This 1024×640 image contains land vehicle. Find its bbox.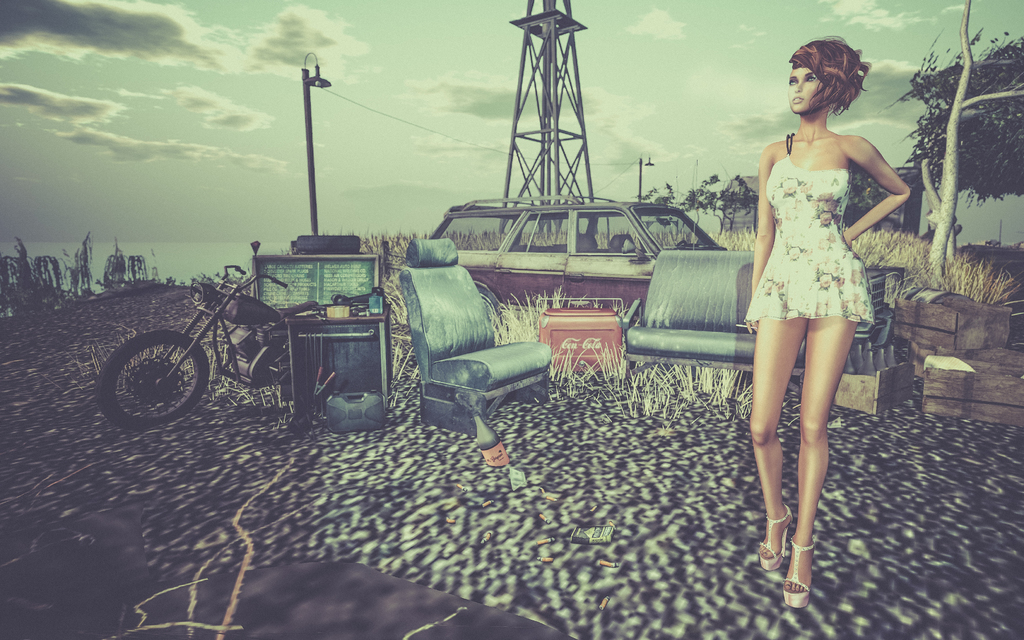
crop(428, 189, 738, 333).
